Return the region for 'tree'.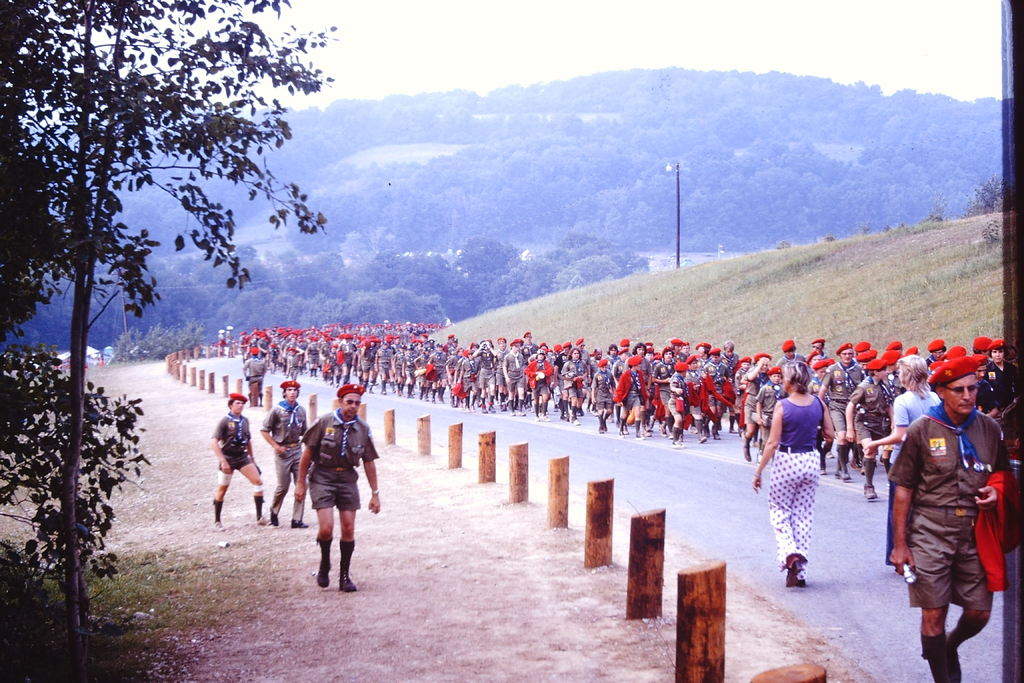
[813,167,931,239].
